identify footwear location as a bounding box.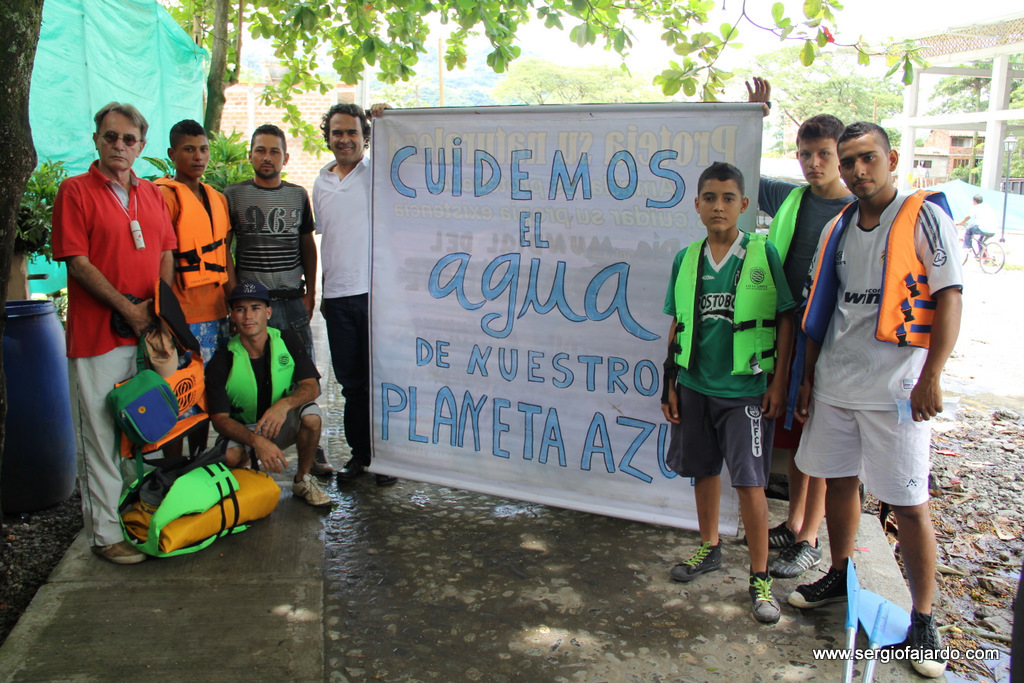
[x1=88, y1=539, x2=146, y2=570].
